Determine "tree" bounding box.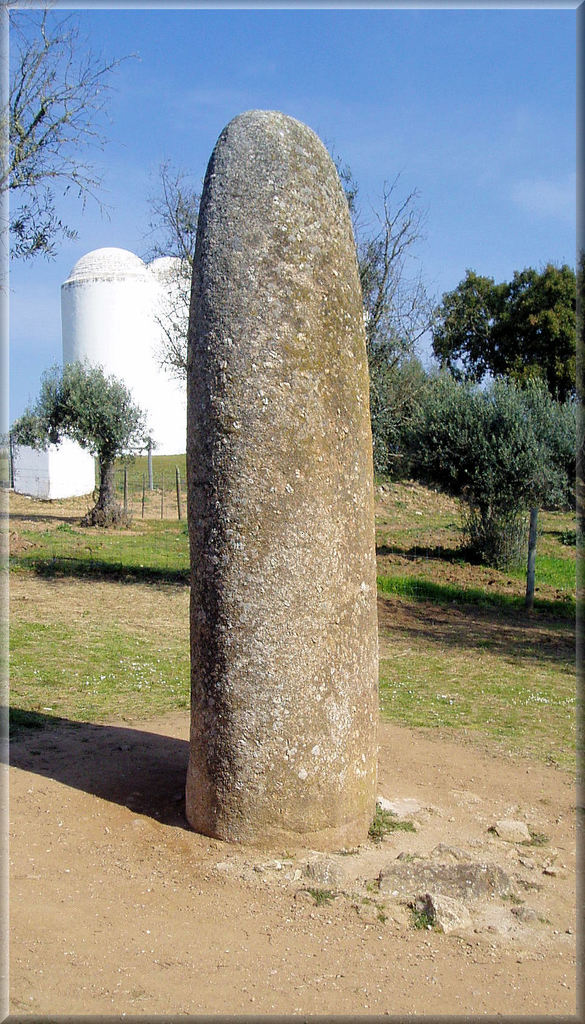
Determined: [435, 263, 584, 410].
